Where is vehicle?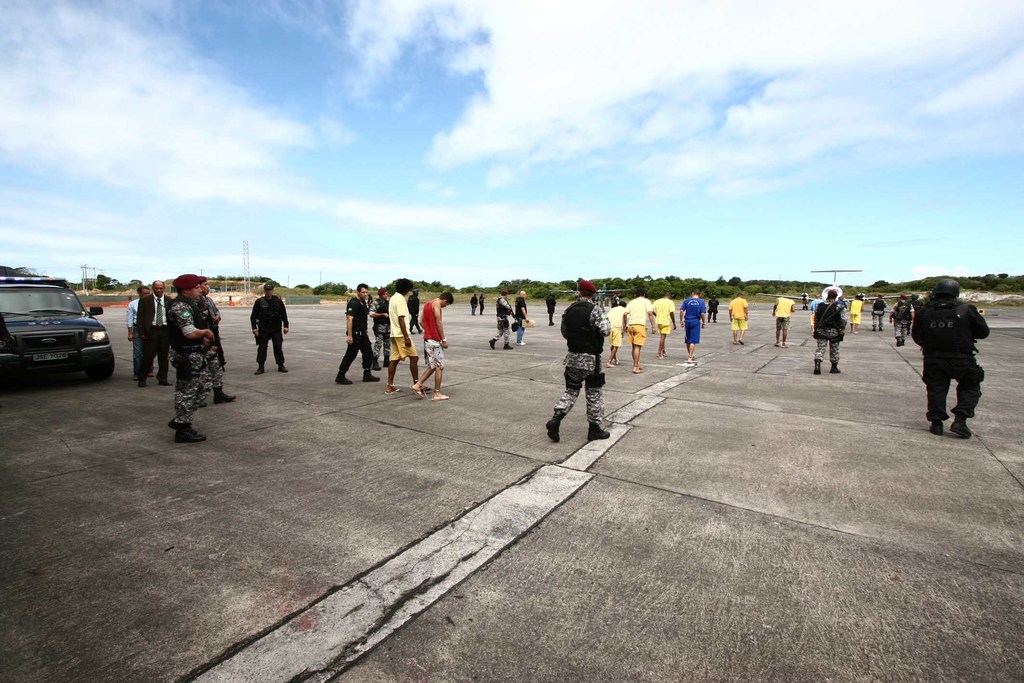
box(756, 269, 913, 302).
